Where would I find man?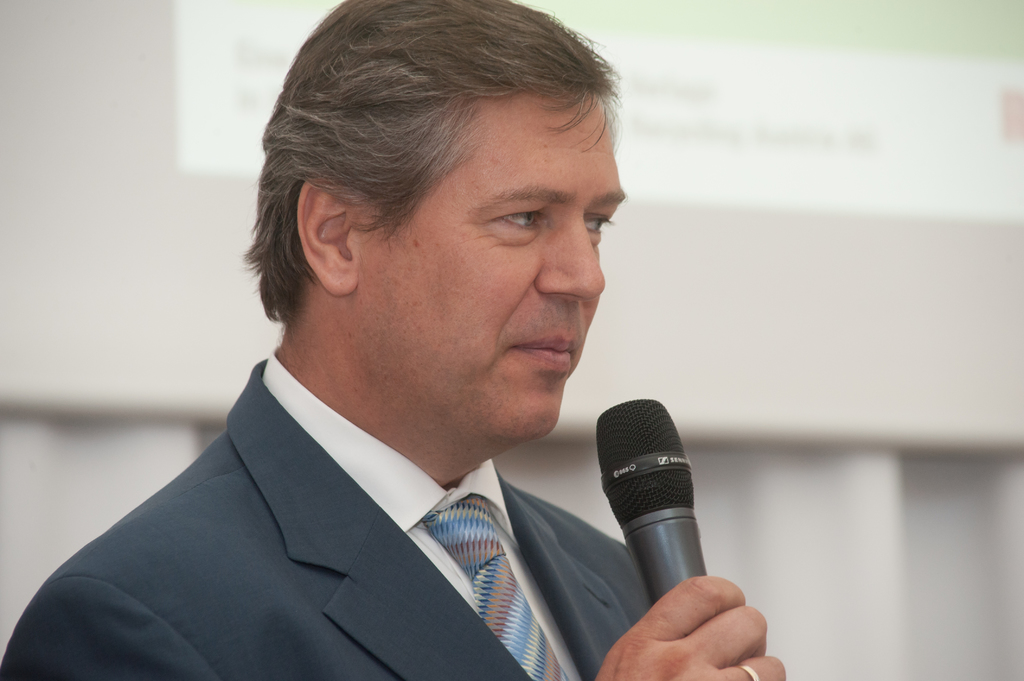
At (x1=13, y1=41, x2=750, y2=674).
